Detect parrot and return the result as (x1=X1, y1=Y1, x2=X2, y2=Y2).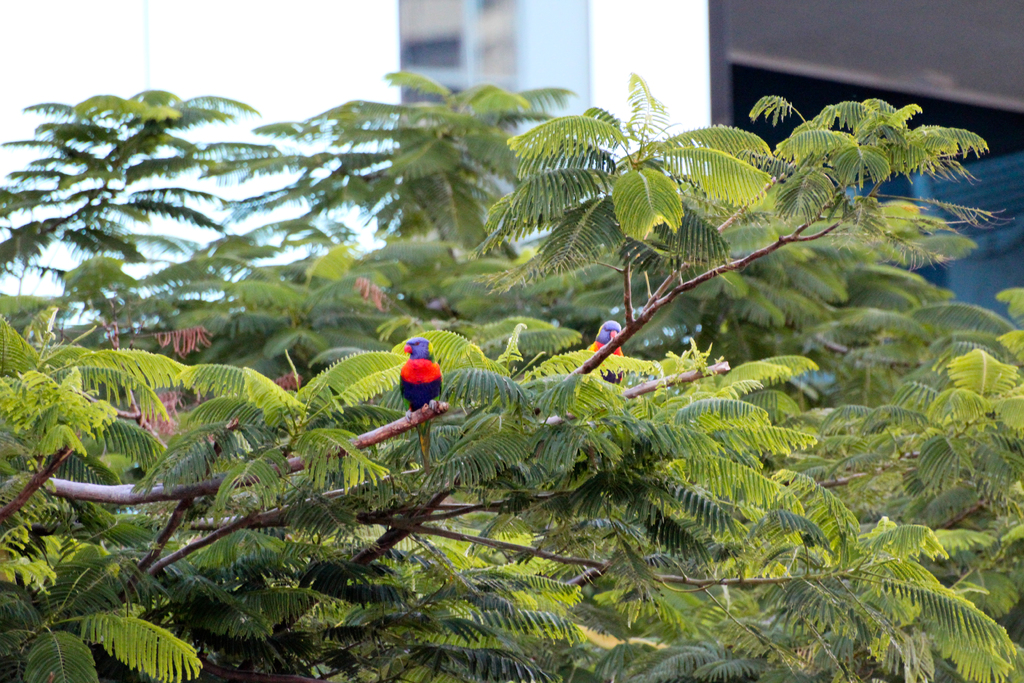
(x1=400, y1=334, x2=445, y2=465).
